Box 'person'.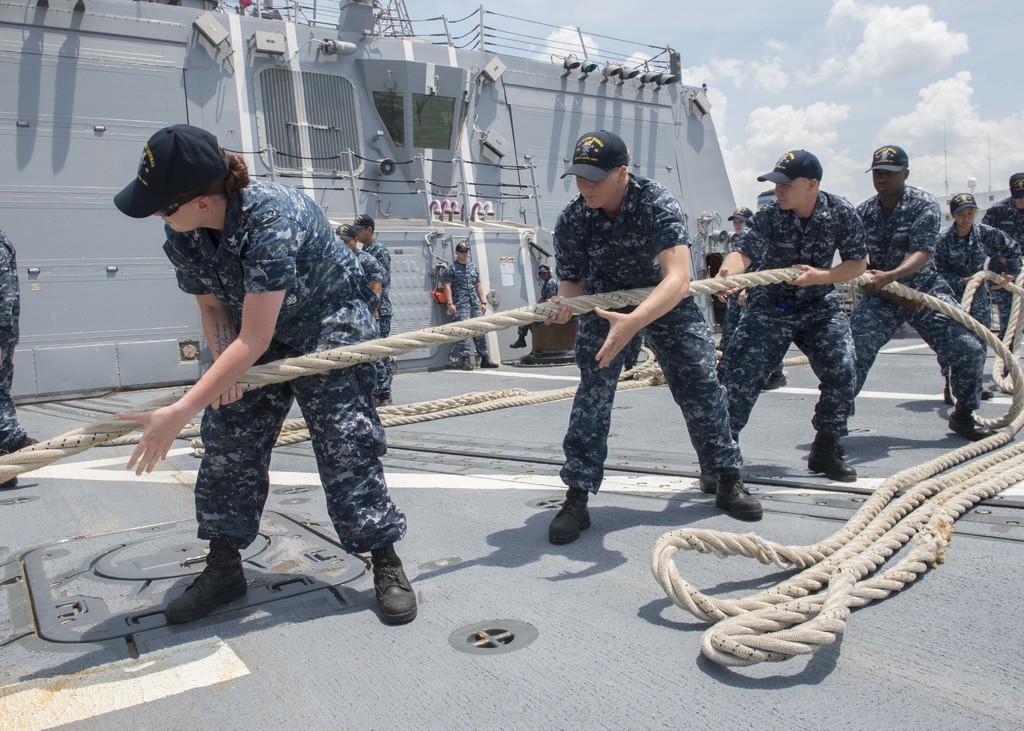
region(443, 239, 497, 373).
